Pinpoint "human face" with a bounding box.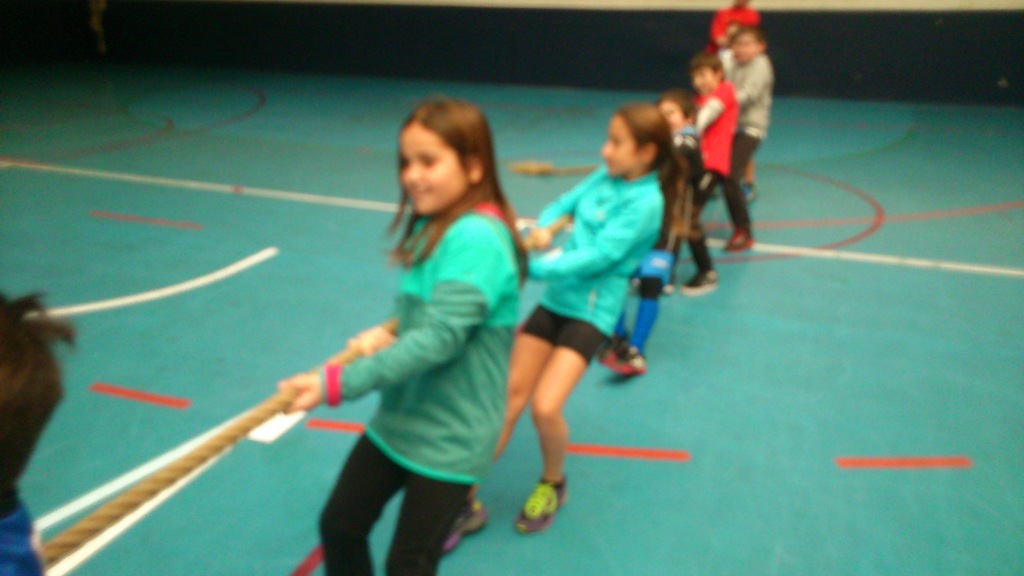
detection(599, 111, 645, 177).
